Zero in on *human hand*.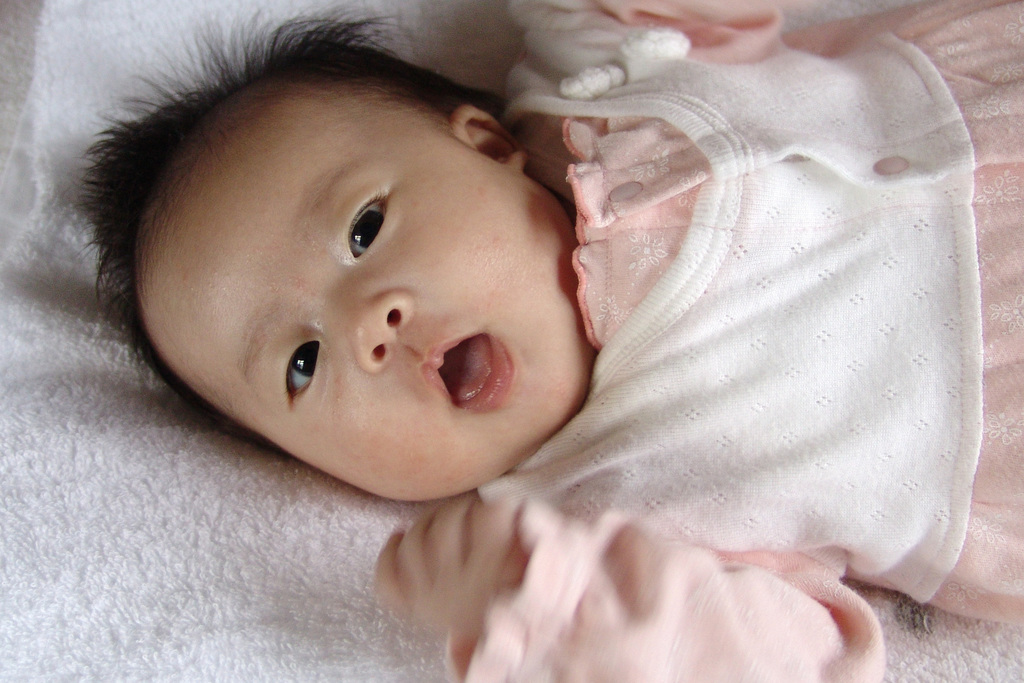
Zeroed in: [346,492,568,660].
